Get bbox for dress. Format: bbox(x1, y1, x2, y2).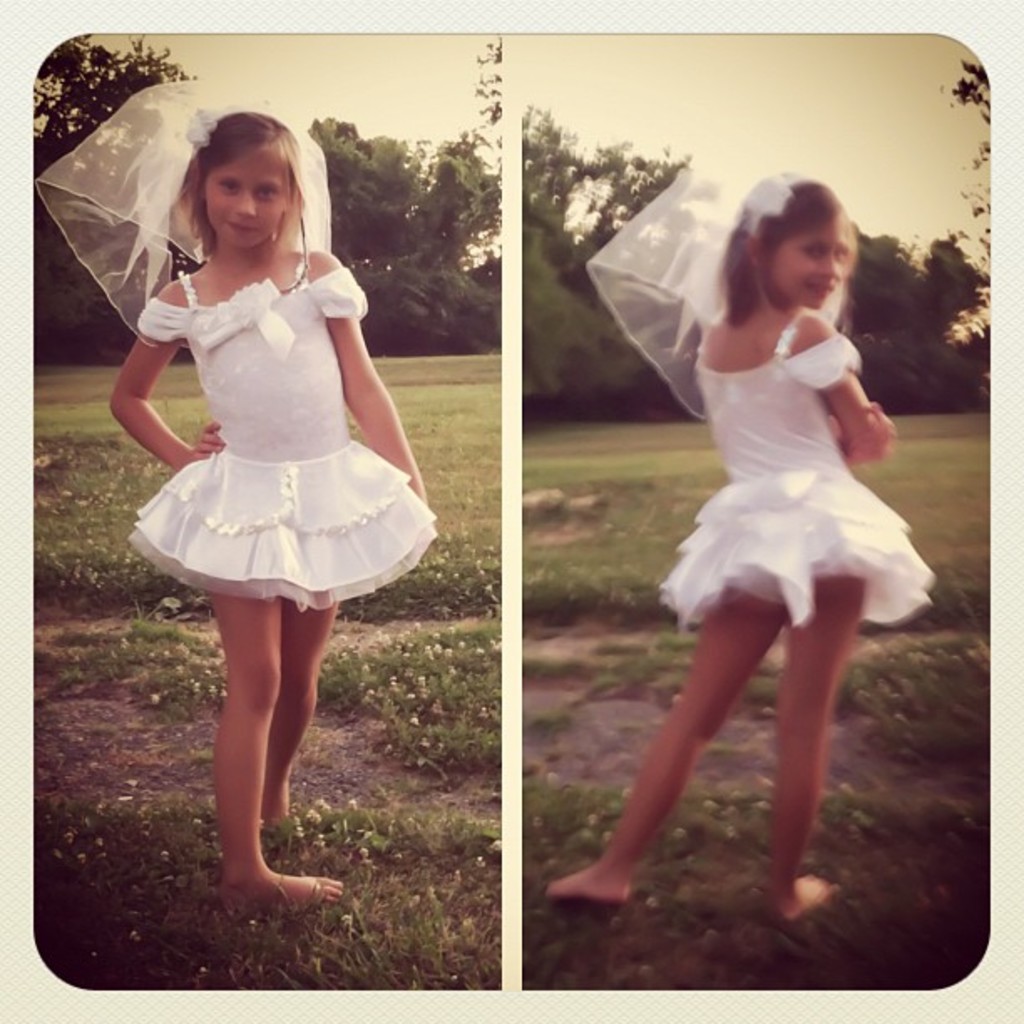
bbox(125, 269, 437, 611).
